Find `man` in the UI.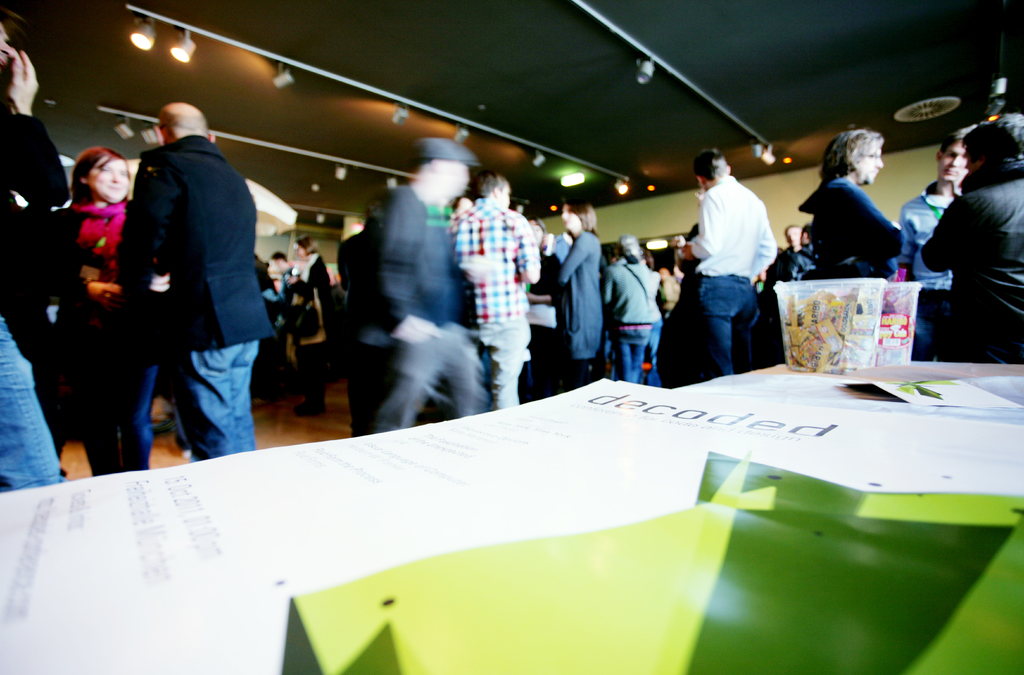
UI element at (x1=805, y1=113, x2=939, y2=316).
